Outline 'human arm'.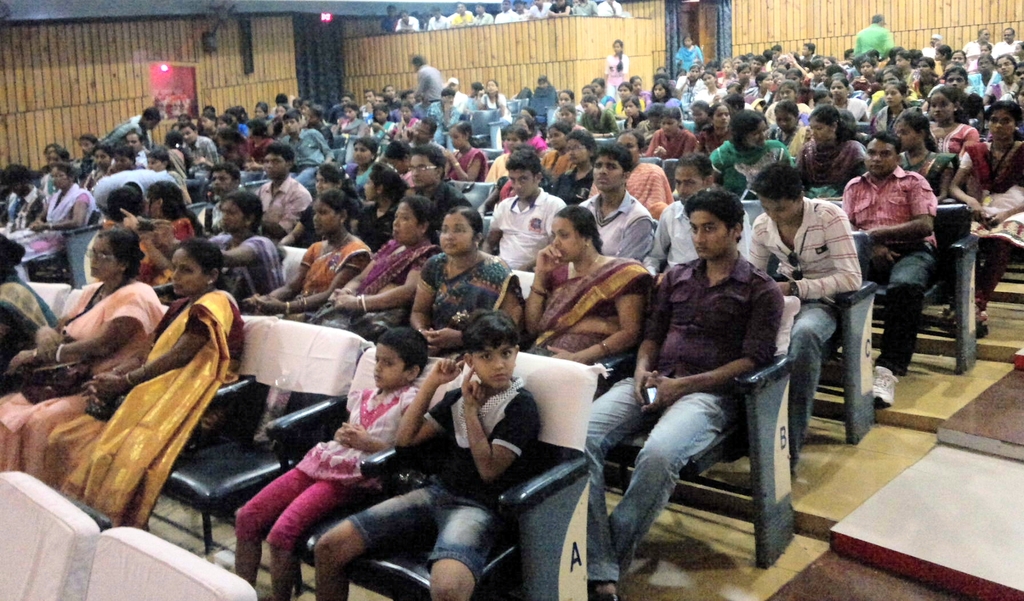
Outline: detection(335, 245, 430, 312).
